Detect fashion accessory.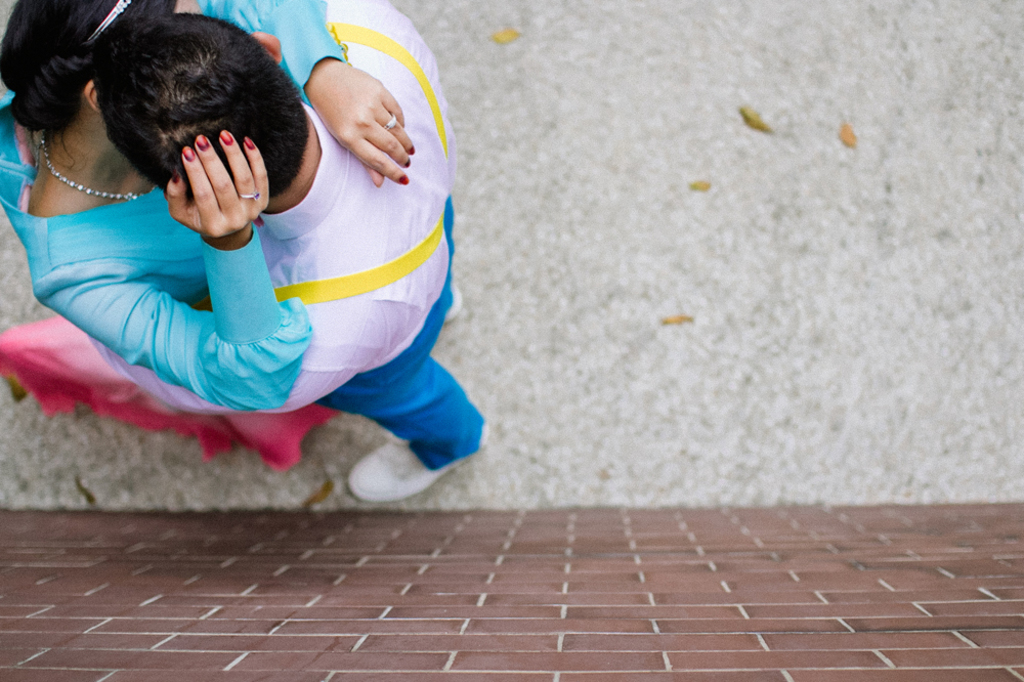
Detected at (x1=385, y1=111, x2=395, y2=130).
